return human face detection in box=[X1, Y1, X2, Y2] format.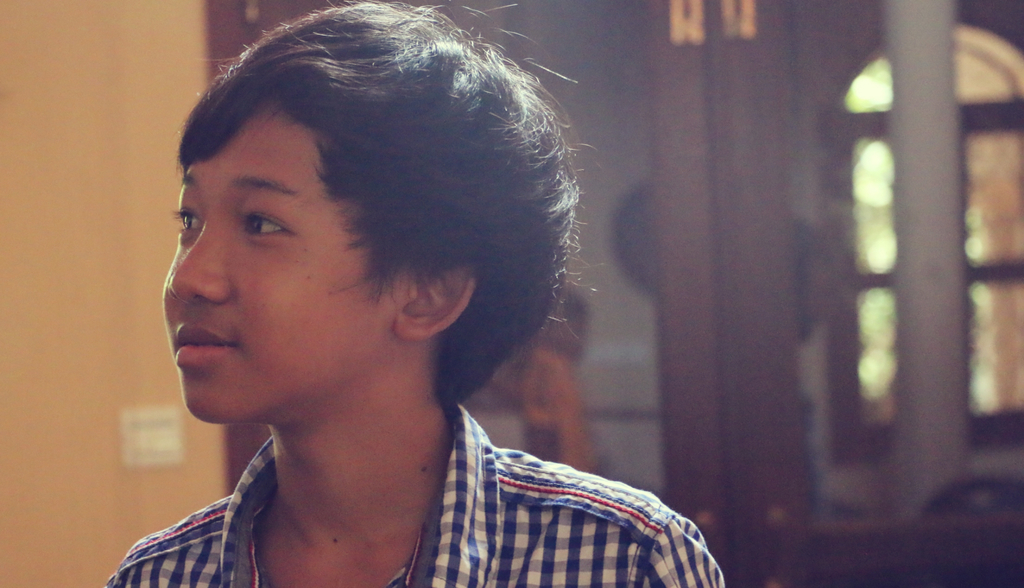
box=[163, 84, 445, 437].
